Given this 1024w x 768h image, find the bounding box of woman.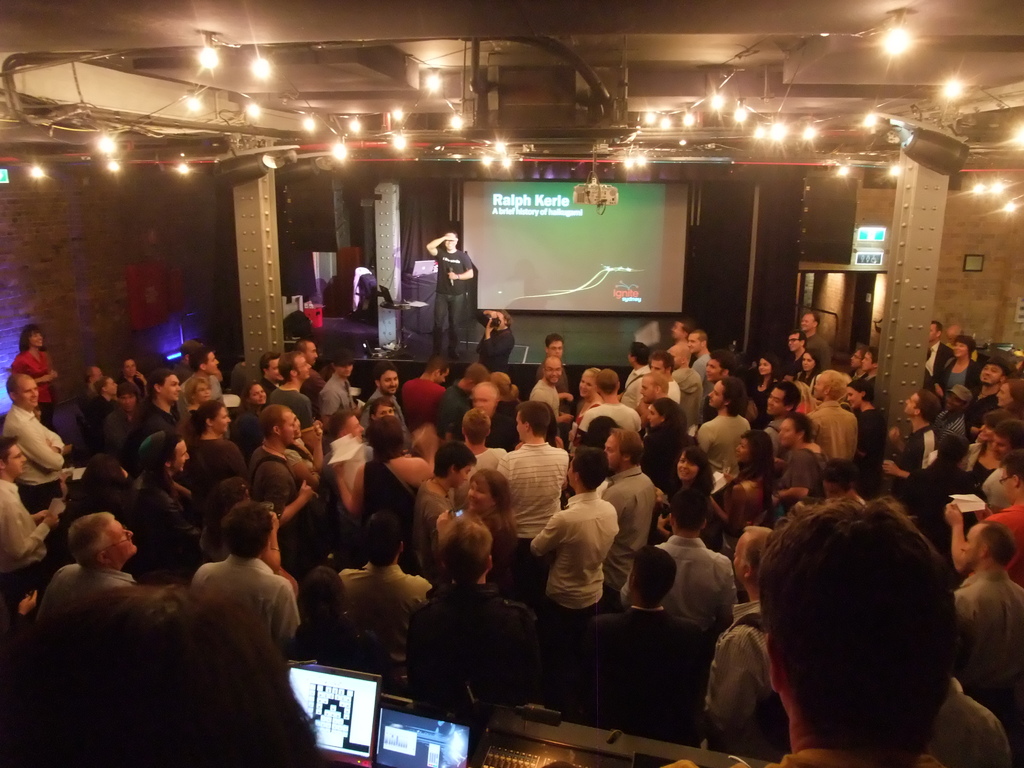
x1=232 y1=378 x2=267 y2=458.
